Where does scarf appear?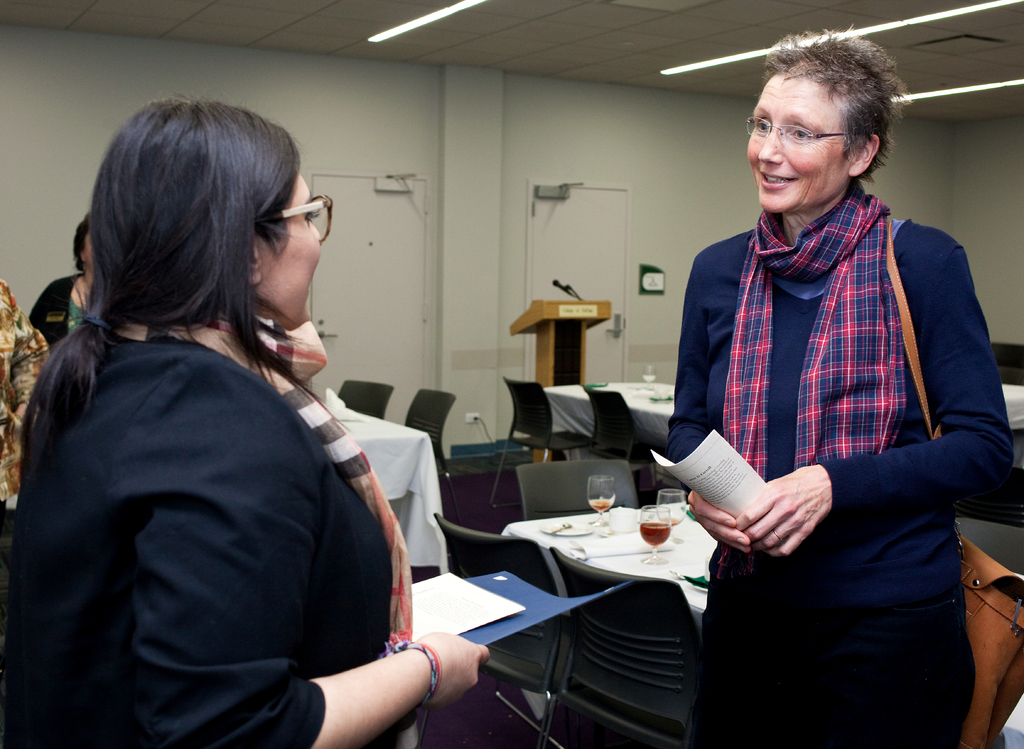
Appears at box=[110, 311, 422, 748].
